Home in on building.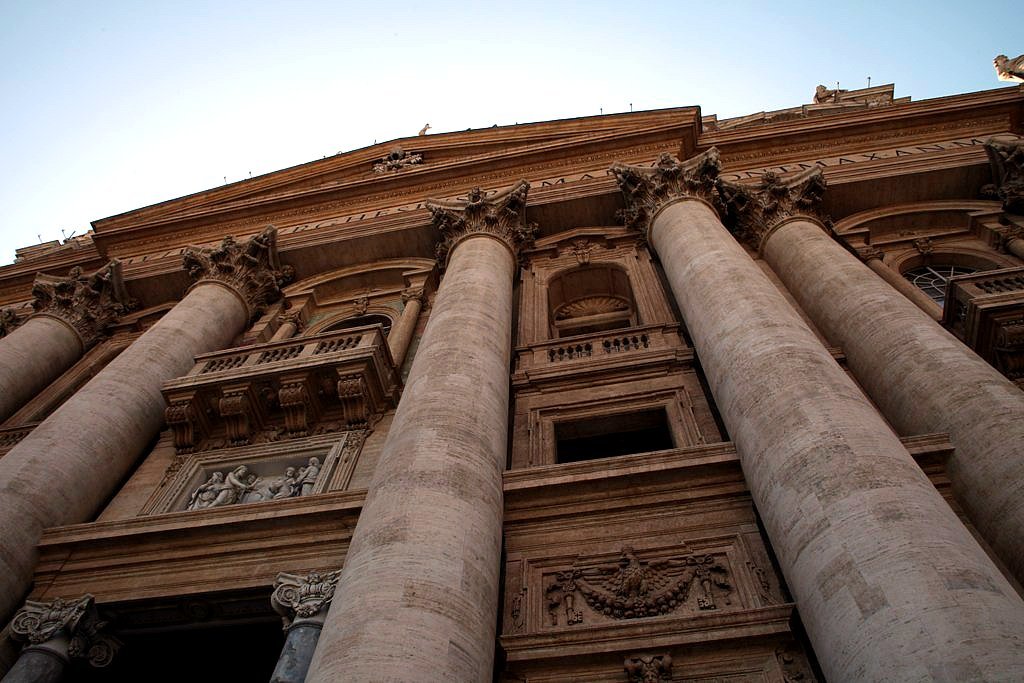
Homed in at (0, 54, 1023, 682).
